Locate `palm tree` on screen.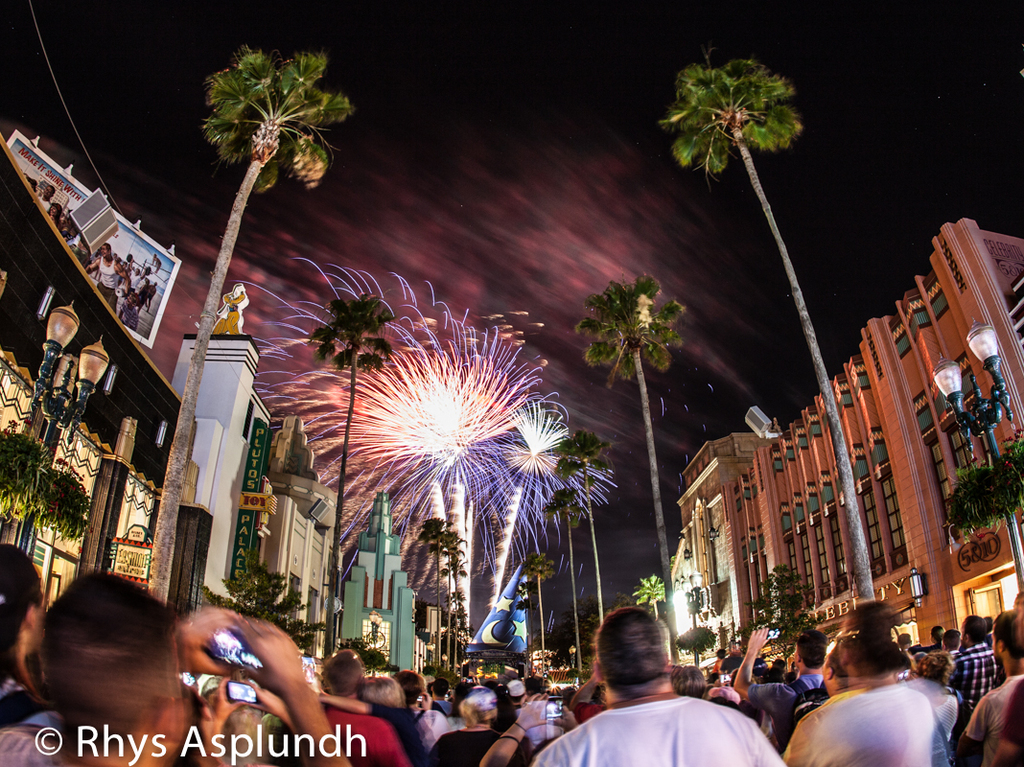
On screen at detection(317, 293, 398, 648).
